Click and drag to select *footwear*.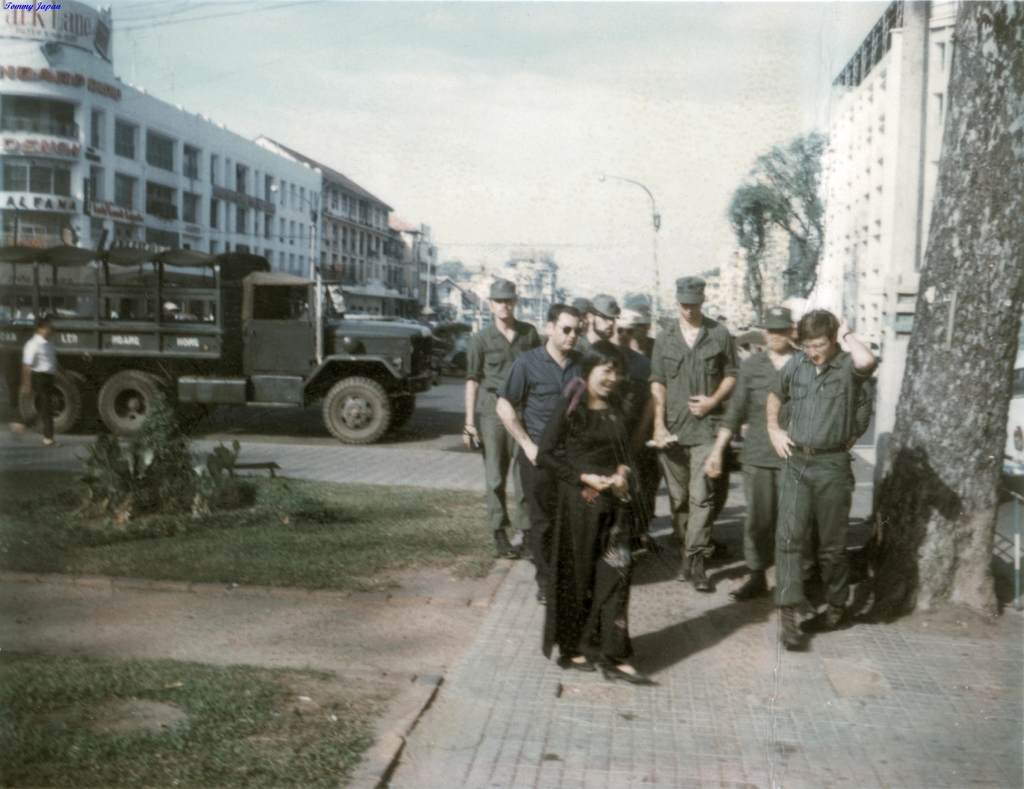
Selection: bbox(826, 600, 844, 629).
